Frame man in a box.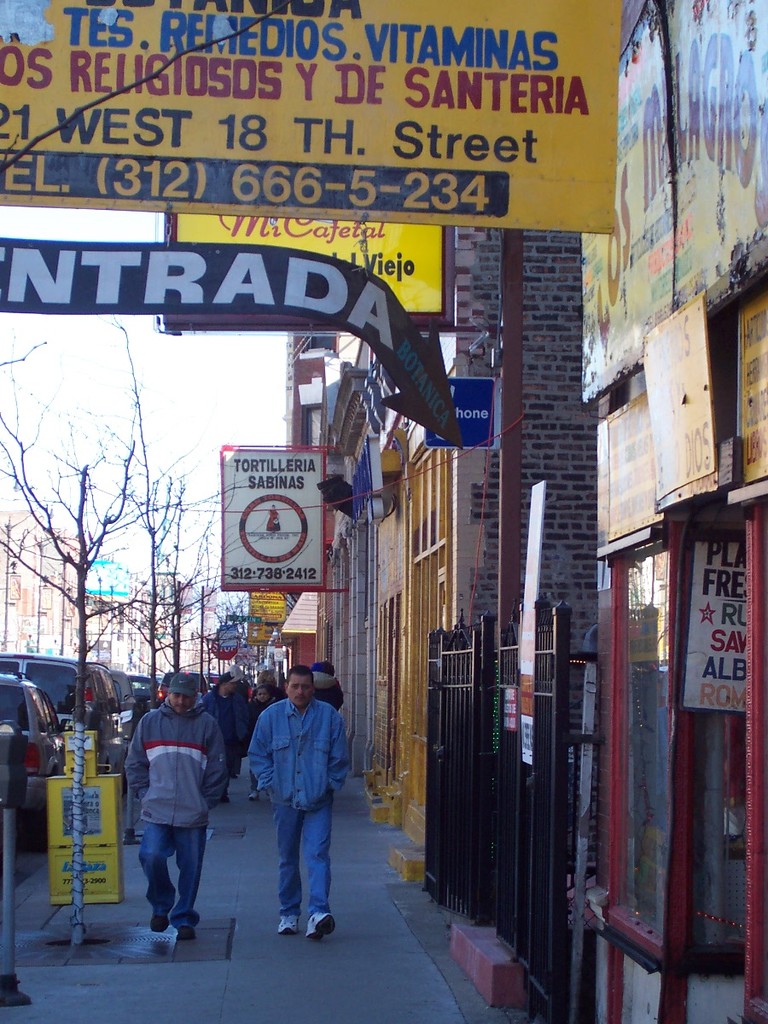
310,658,343,711.
